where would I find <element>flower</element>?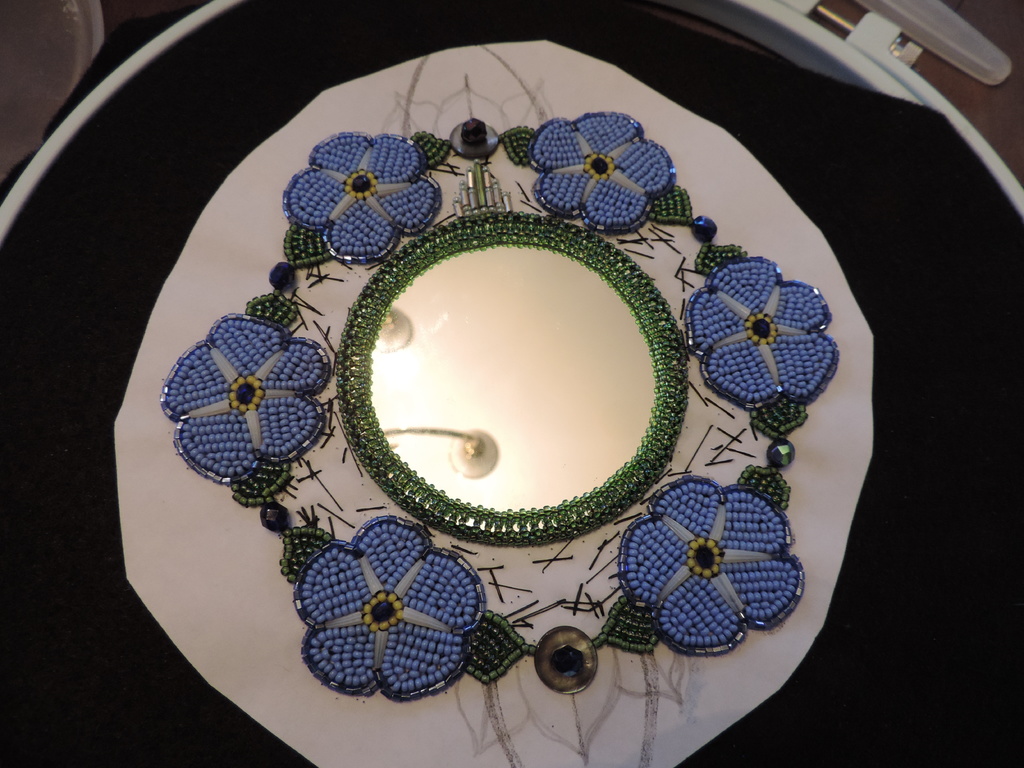
At box=[278, 127, 451, 268].
